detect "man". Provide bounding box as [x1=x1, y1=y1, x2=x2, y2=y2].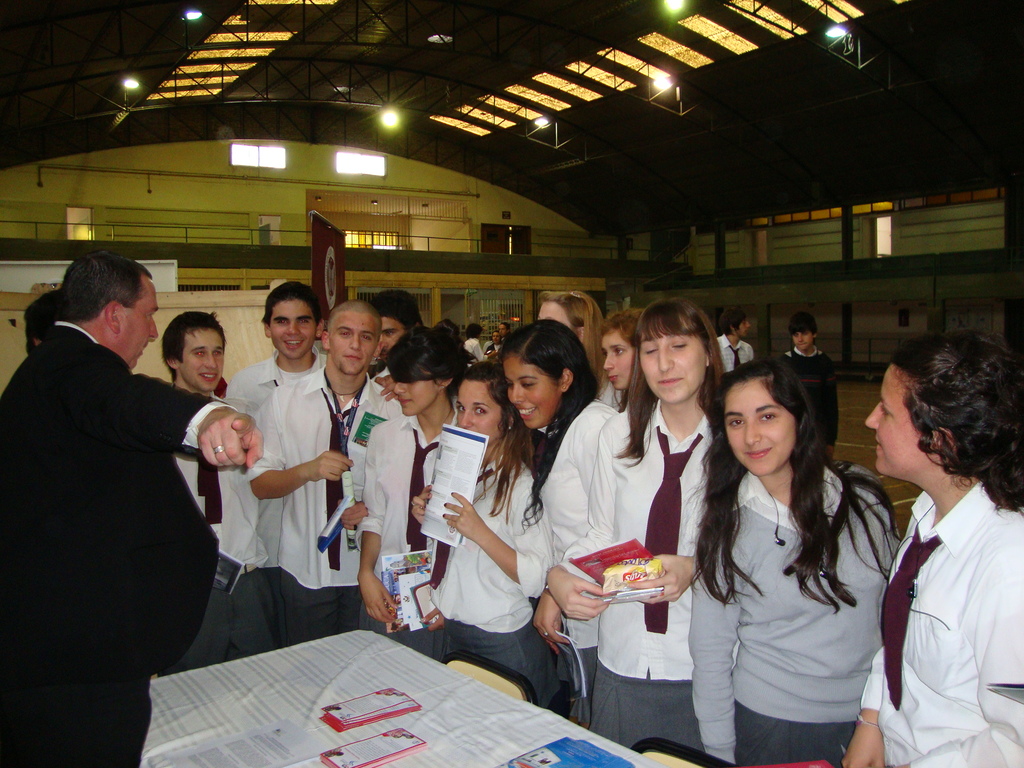
[x1=246, y1=299, x2=407, y2=641].
